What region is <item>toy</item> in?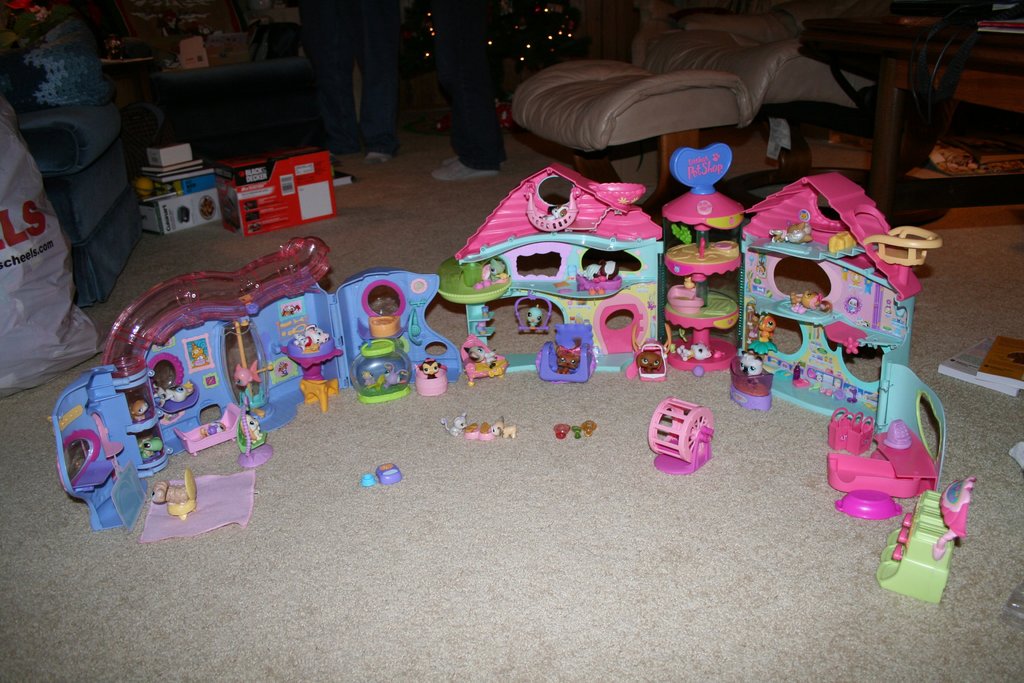
region(671, 280, 716, 311).
